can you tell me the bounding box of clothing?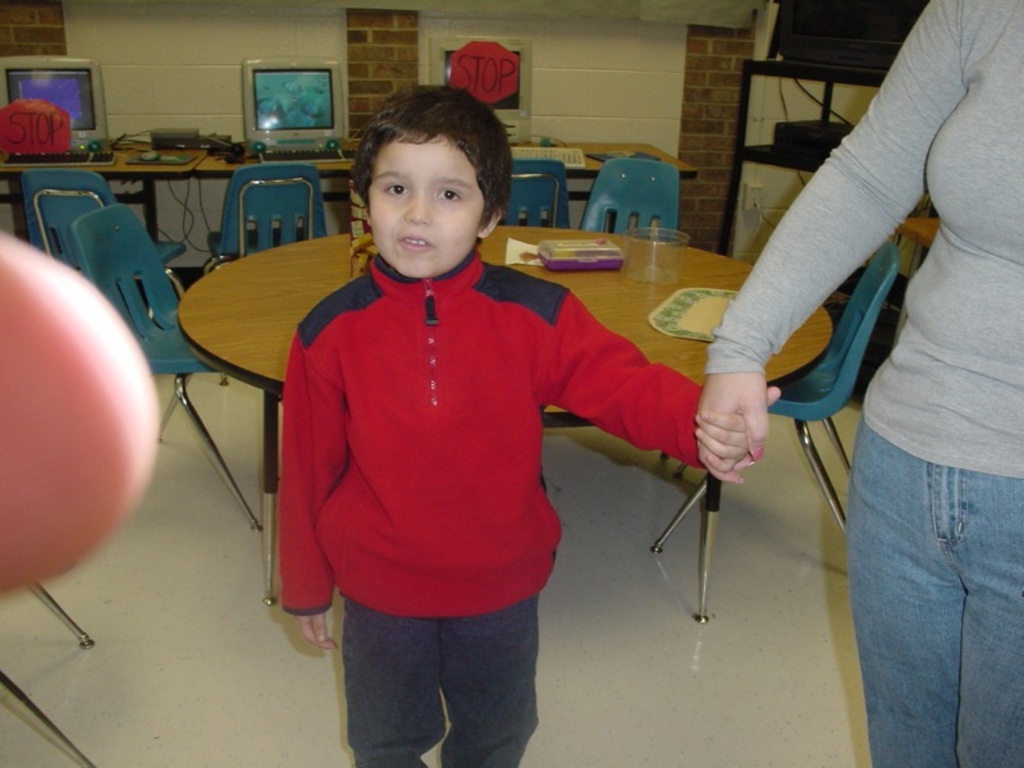
bbox=(257, 200, 694, 703).
